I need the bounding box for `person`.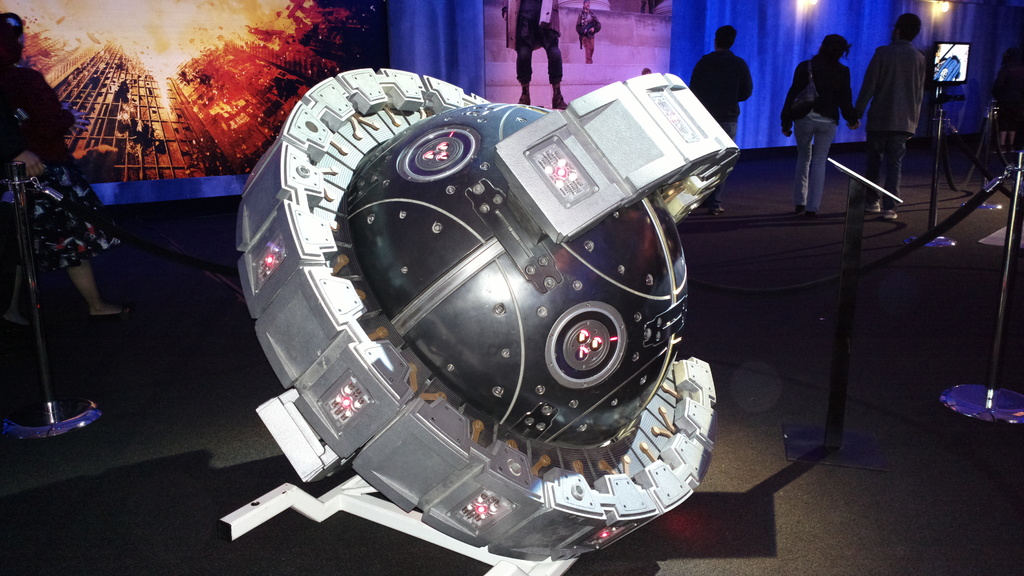
Here it is: (left=0, top=14, right=129, bottom=317).
